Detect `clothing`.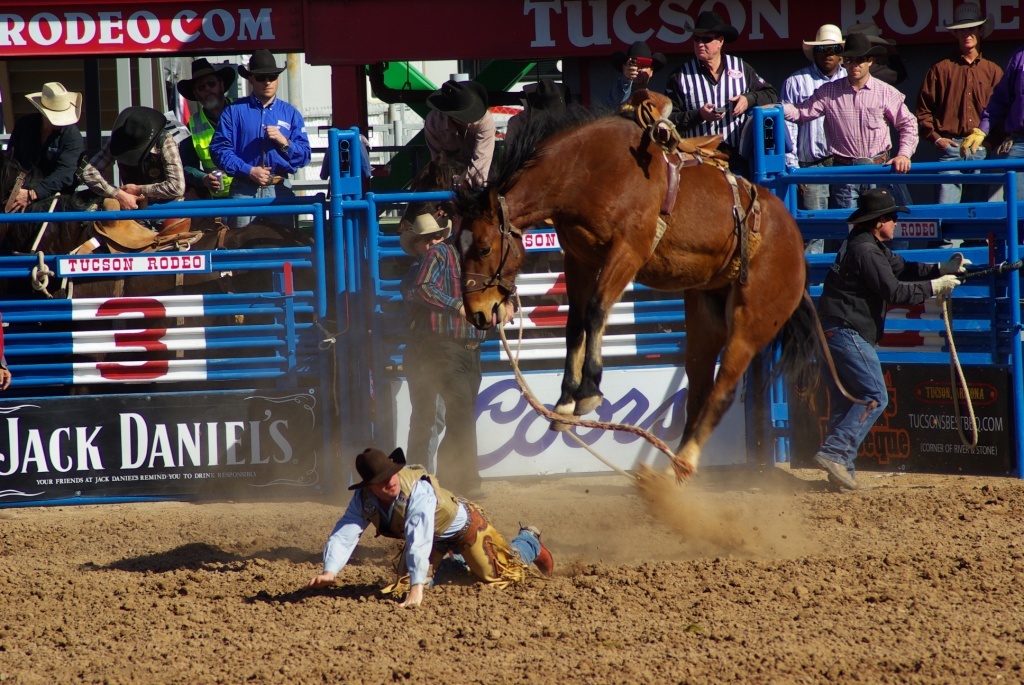
Detected at x1=610 y1=67 x2=646 y2=100.
